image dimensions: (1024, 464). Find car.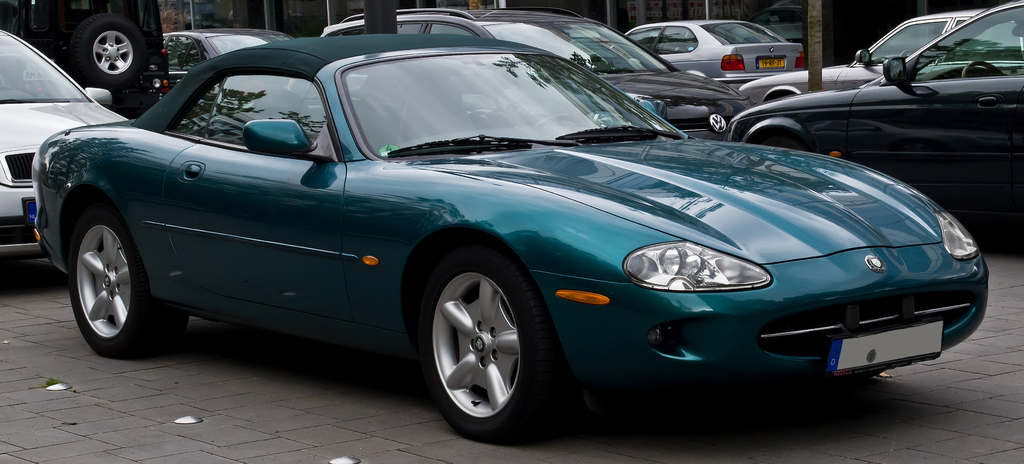
locate(15, 7, 178, 121).
